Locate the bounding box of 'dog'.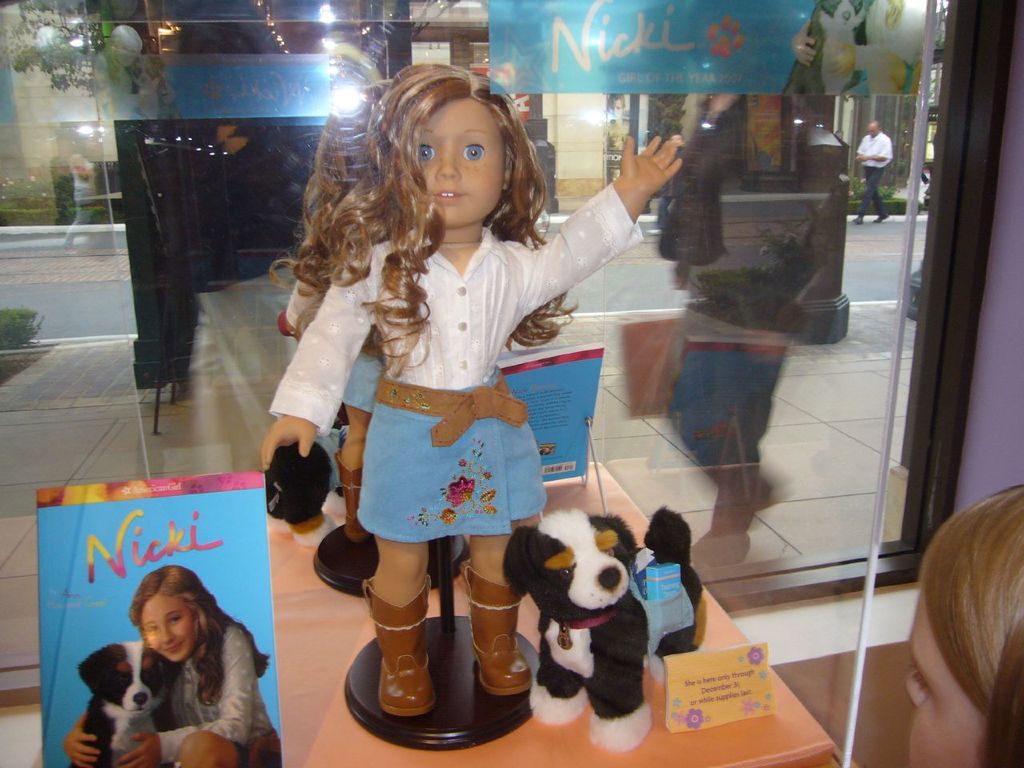
Bounding box: box(499, 506, 705, 750).
